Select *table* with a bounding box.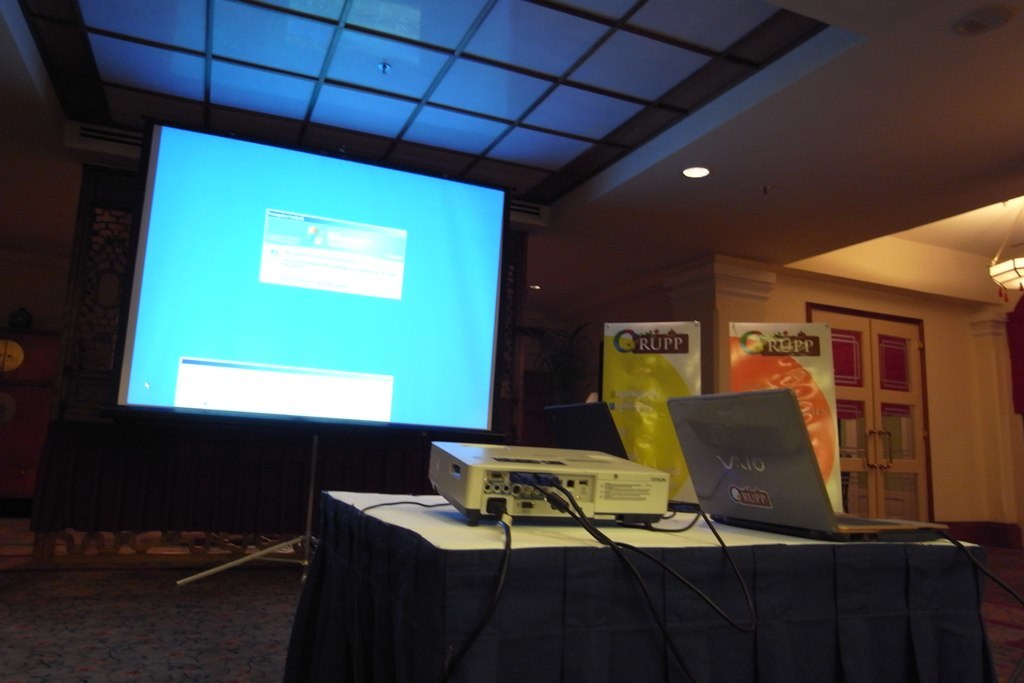
275 460 967 670.
